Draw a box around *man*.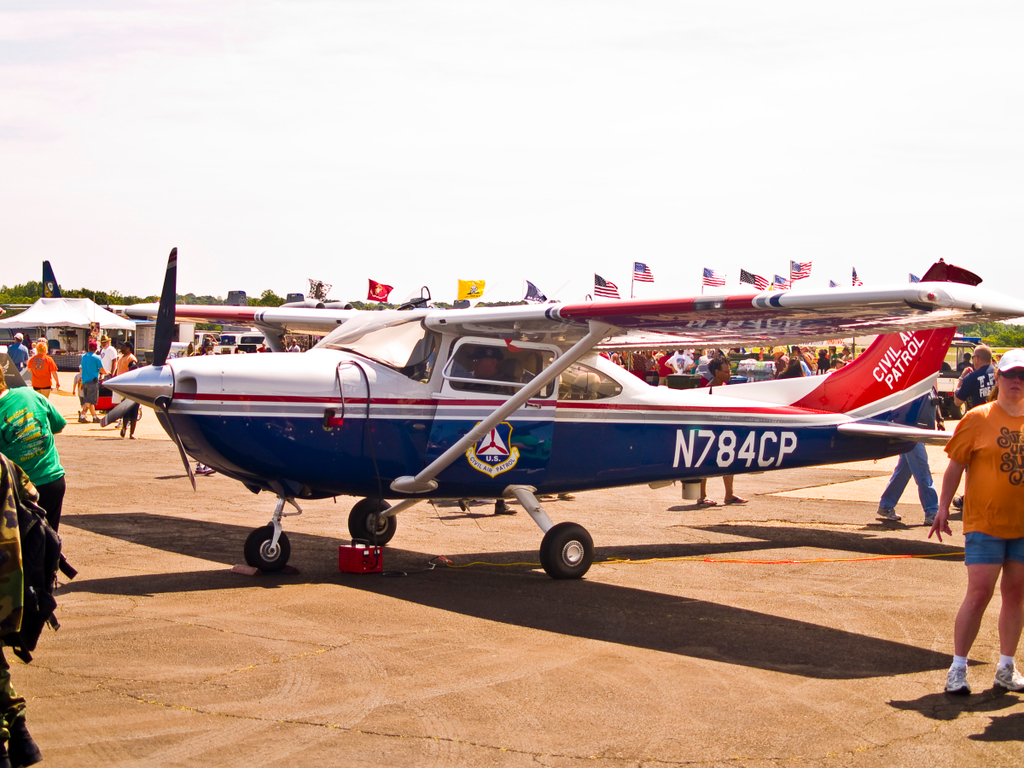
{"left": 0, "top": 362, "right": 65, "bottom": 533}.
